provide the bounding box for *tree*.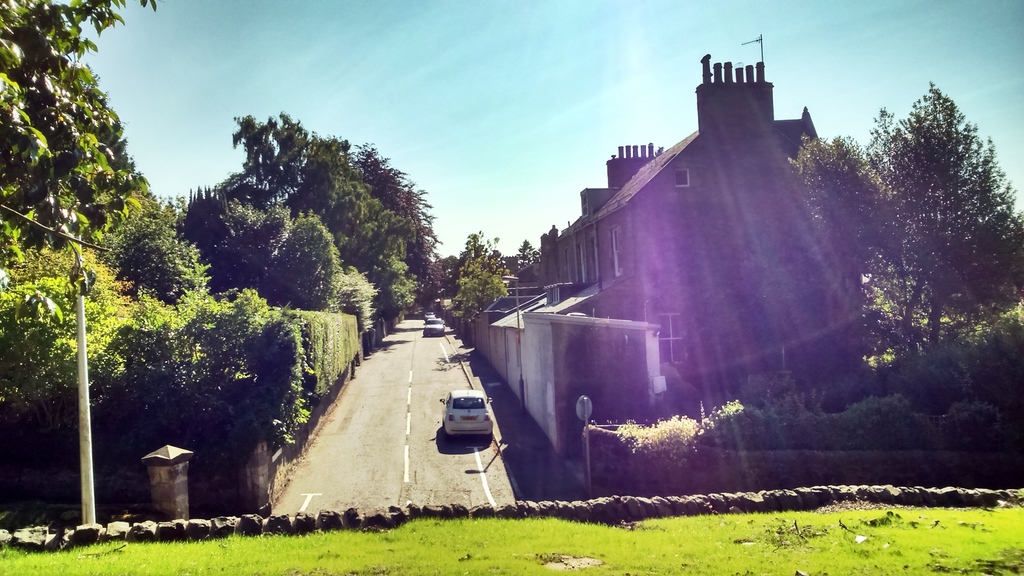
region(786, 125, 913, 295).
